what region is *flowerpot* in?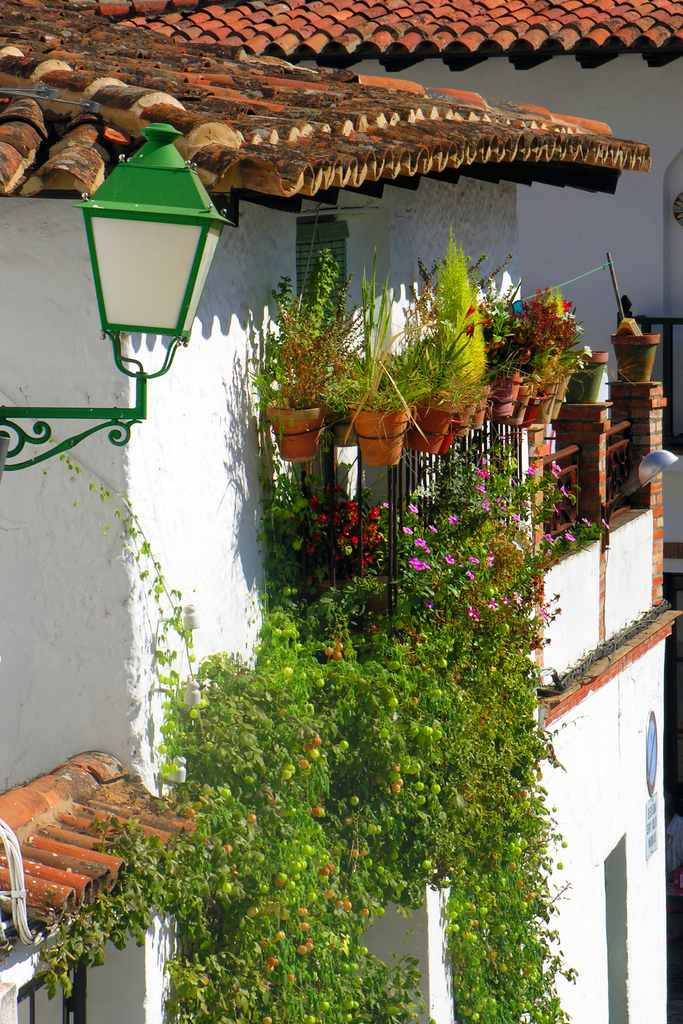
pyautogui.locateOnScreen(547, 365, 573, 417).
